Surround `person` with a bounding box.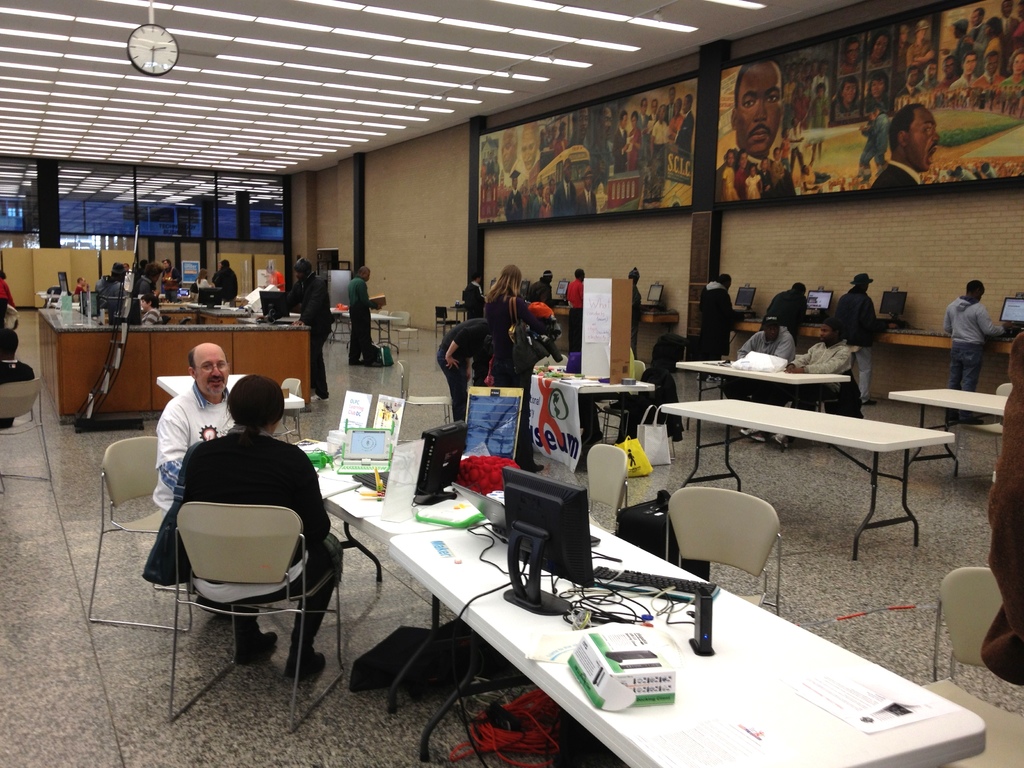
<bbox>818, 264, 890, 403</bbox>.
